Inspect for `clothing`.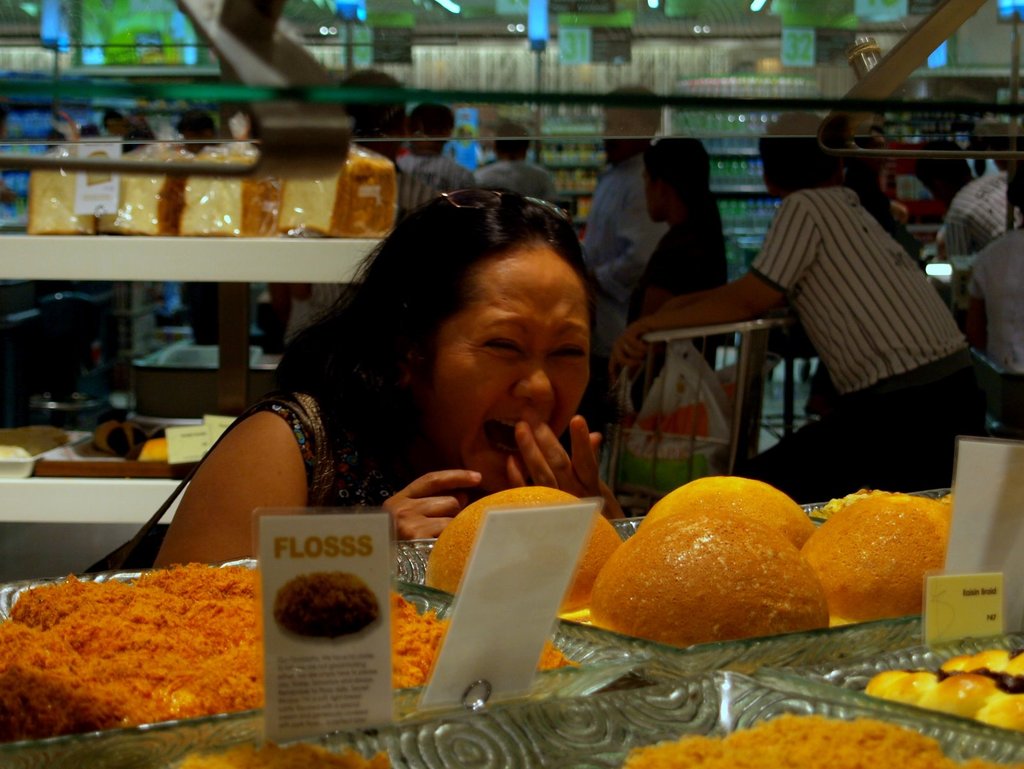
Inspection: select_region(709, 146, 977, 534).
